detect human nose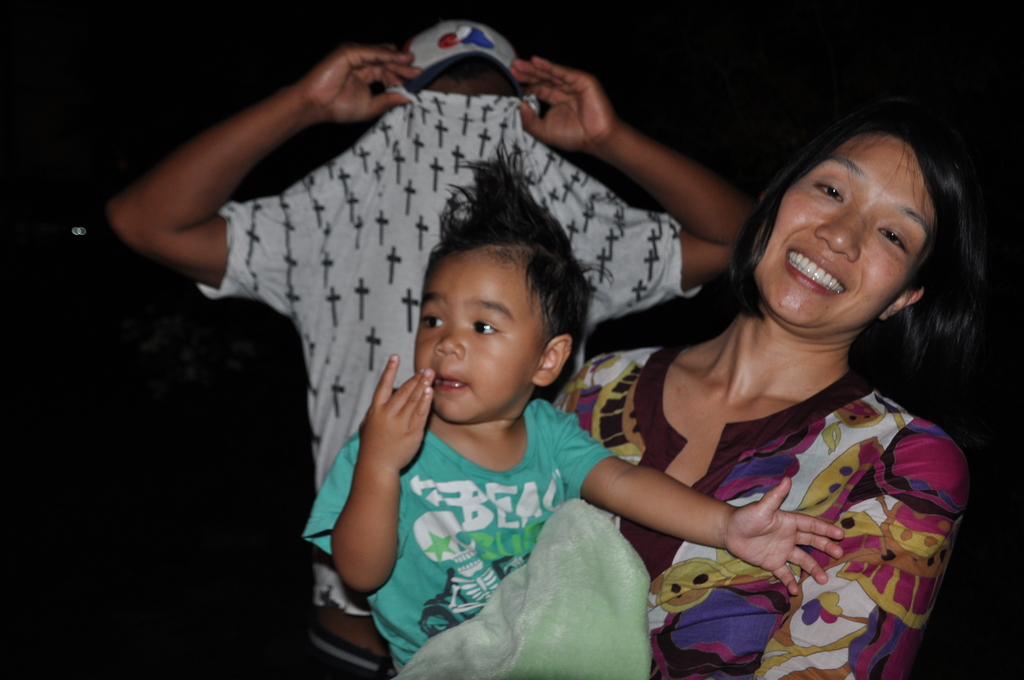
BBox(434, 318, 461, 355)
